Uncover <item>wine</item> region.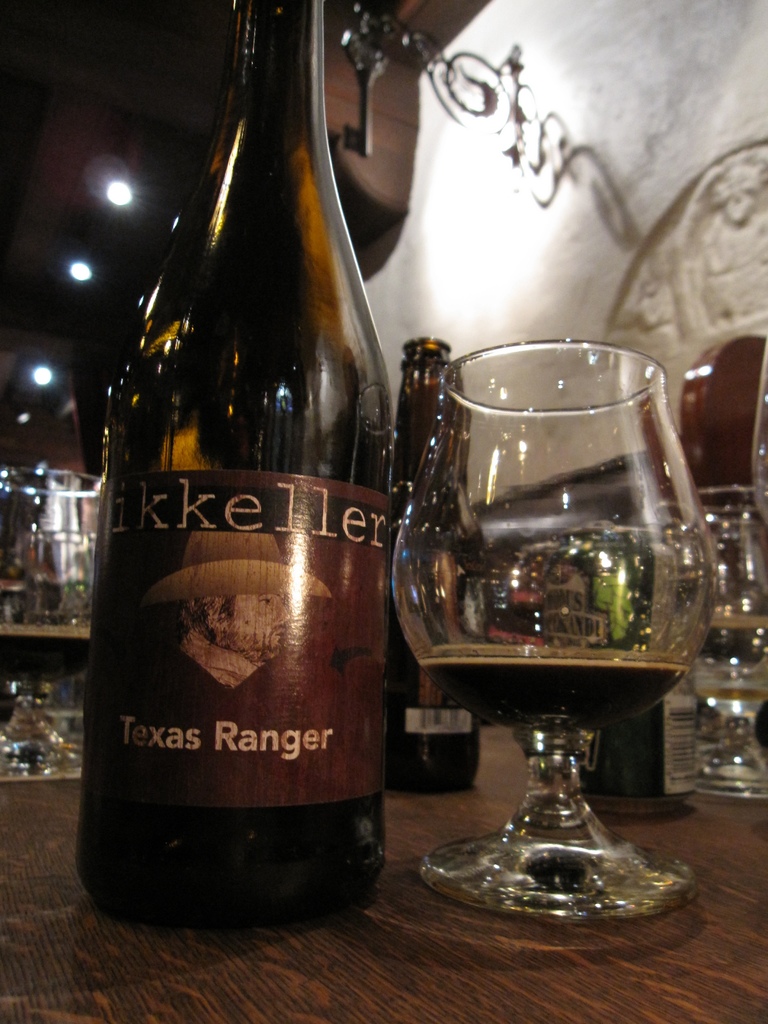
Uncovered: {"left": 393, "top": 326, "right": 717, "bottom": 937}.
